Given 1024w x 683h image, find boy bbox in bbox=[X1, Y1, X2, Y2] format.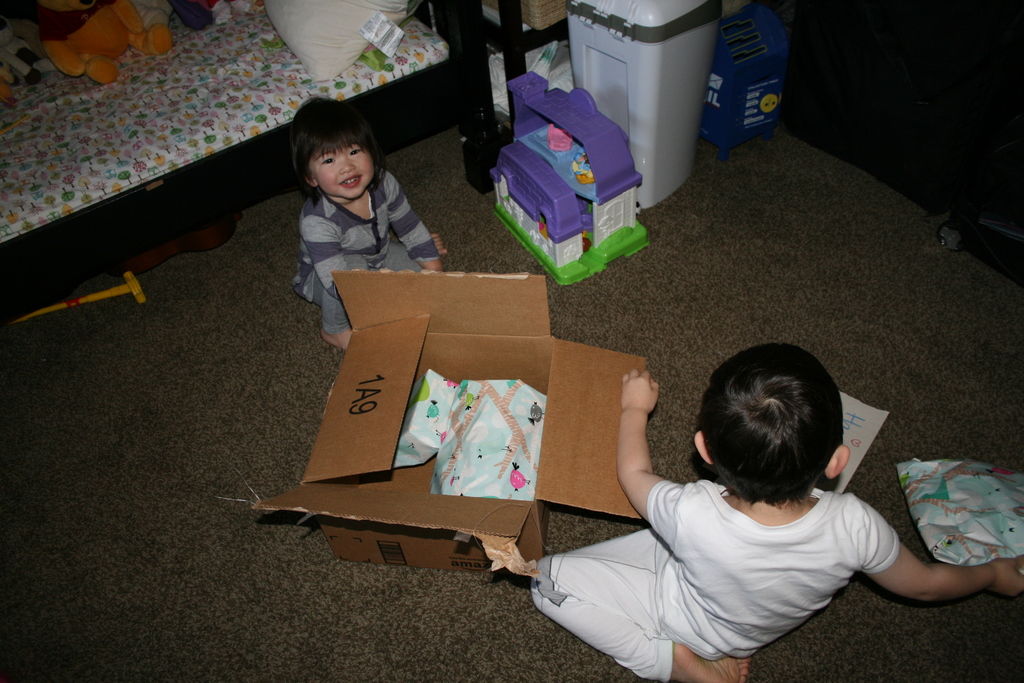
bbox=[298, 99, 453, 388].
